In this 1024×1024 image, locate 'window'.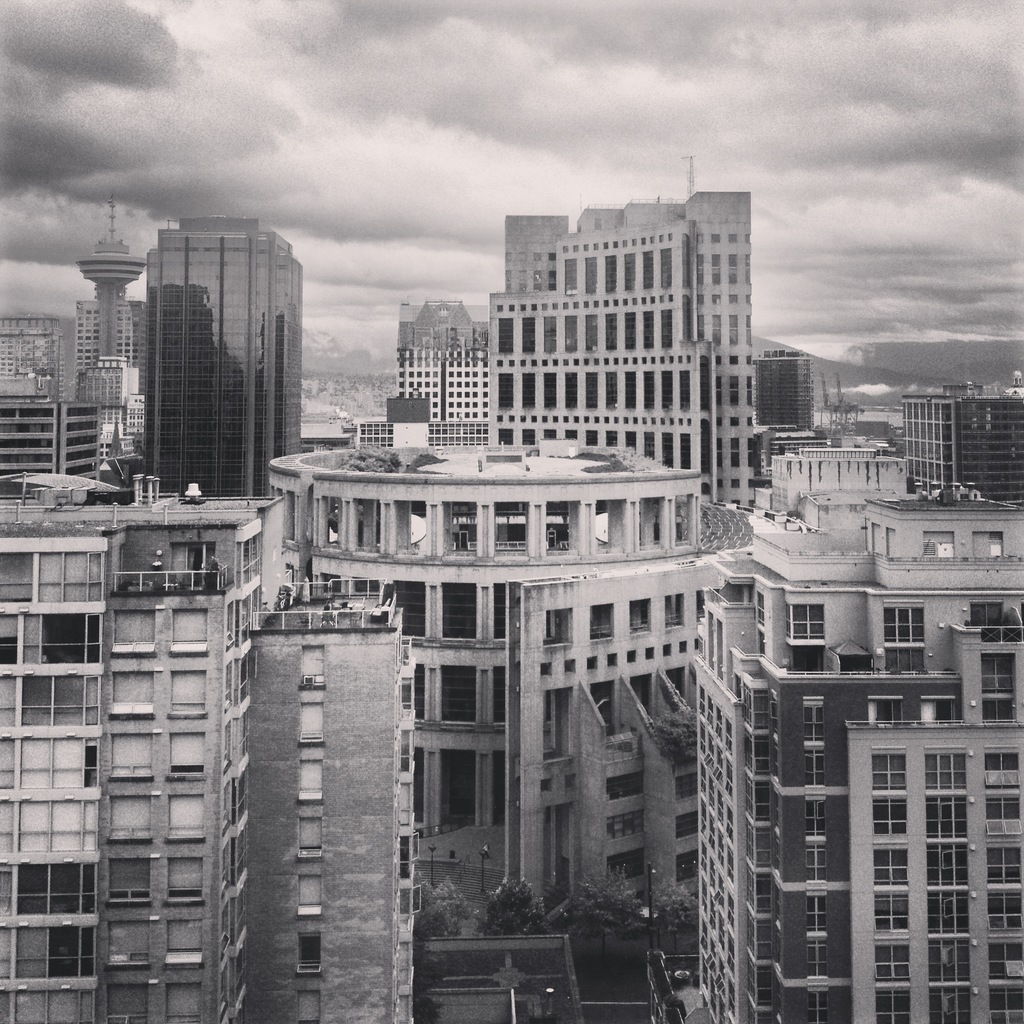
Bounding box: 877:944:916:979.
